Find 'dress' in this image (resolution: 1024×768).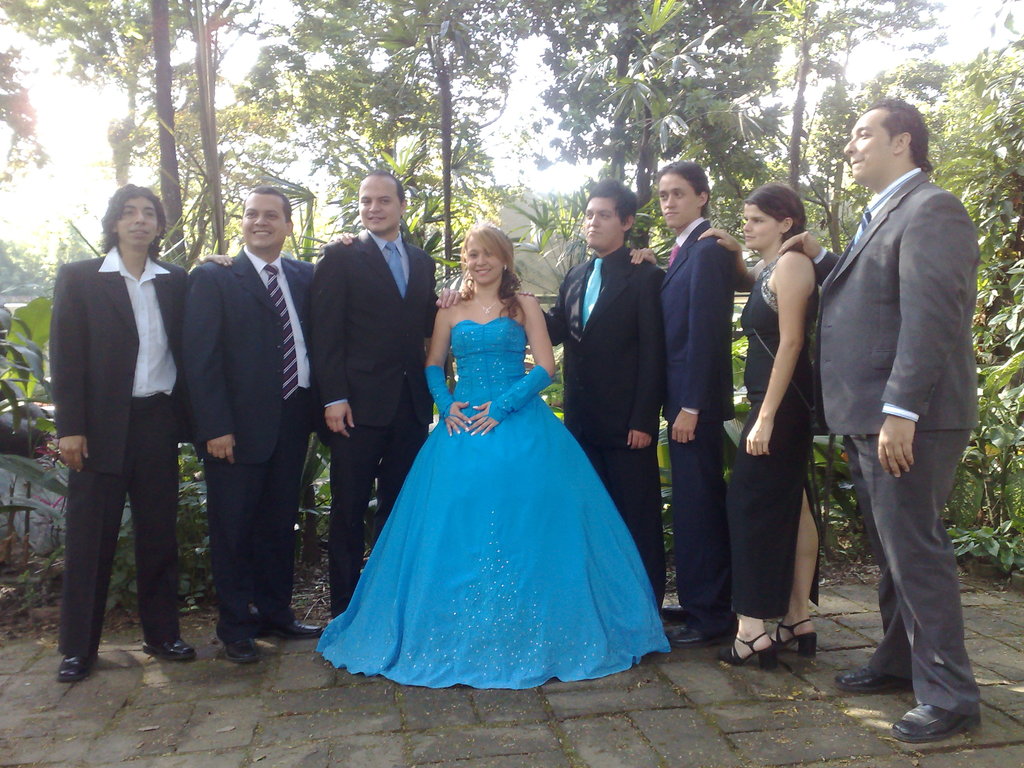
303 252 647 716.
